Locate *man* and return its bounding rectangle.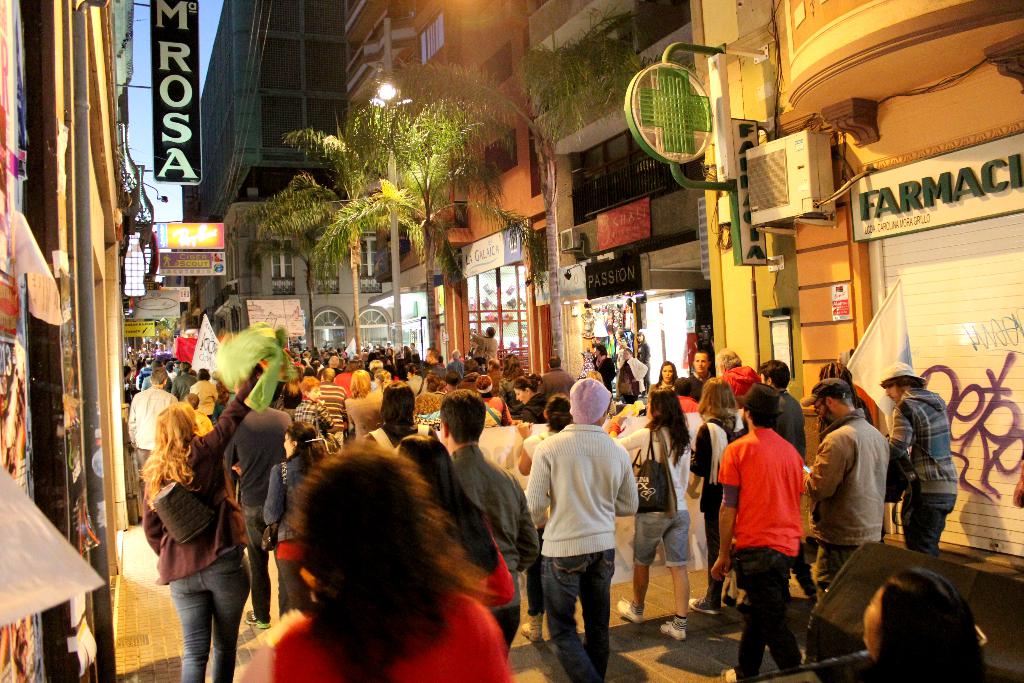
select_region(470, 362, 498, 400).
